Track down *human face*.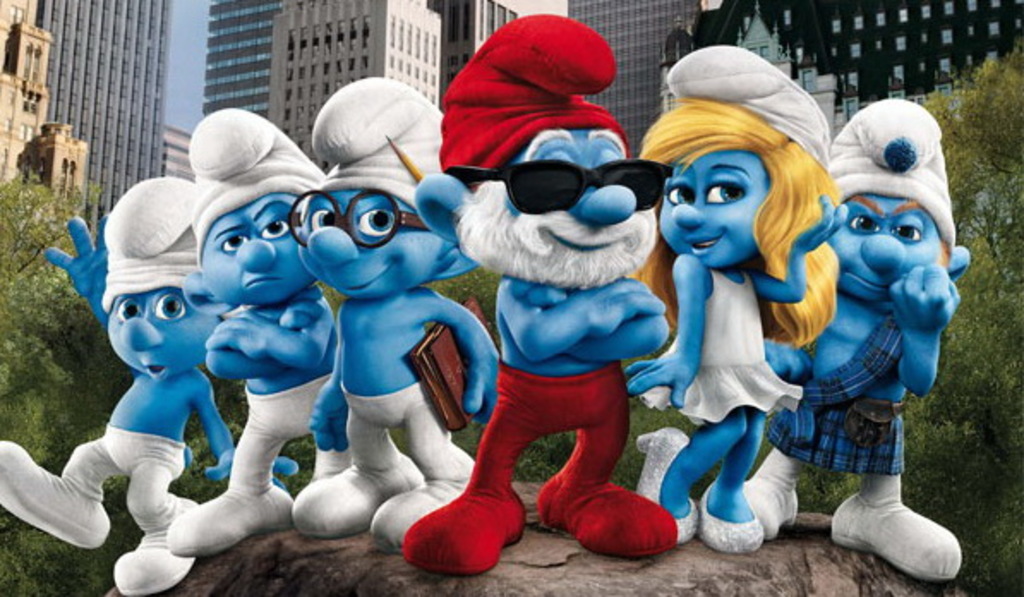
Tracked to detection(199, 199, 321, 302).
